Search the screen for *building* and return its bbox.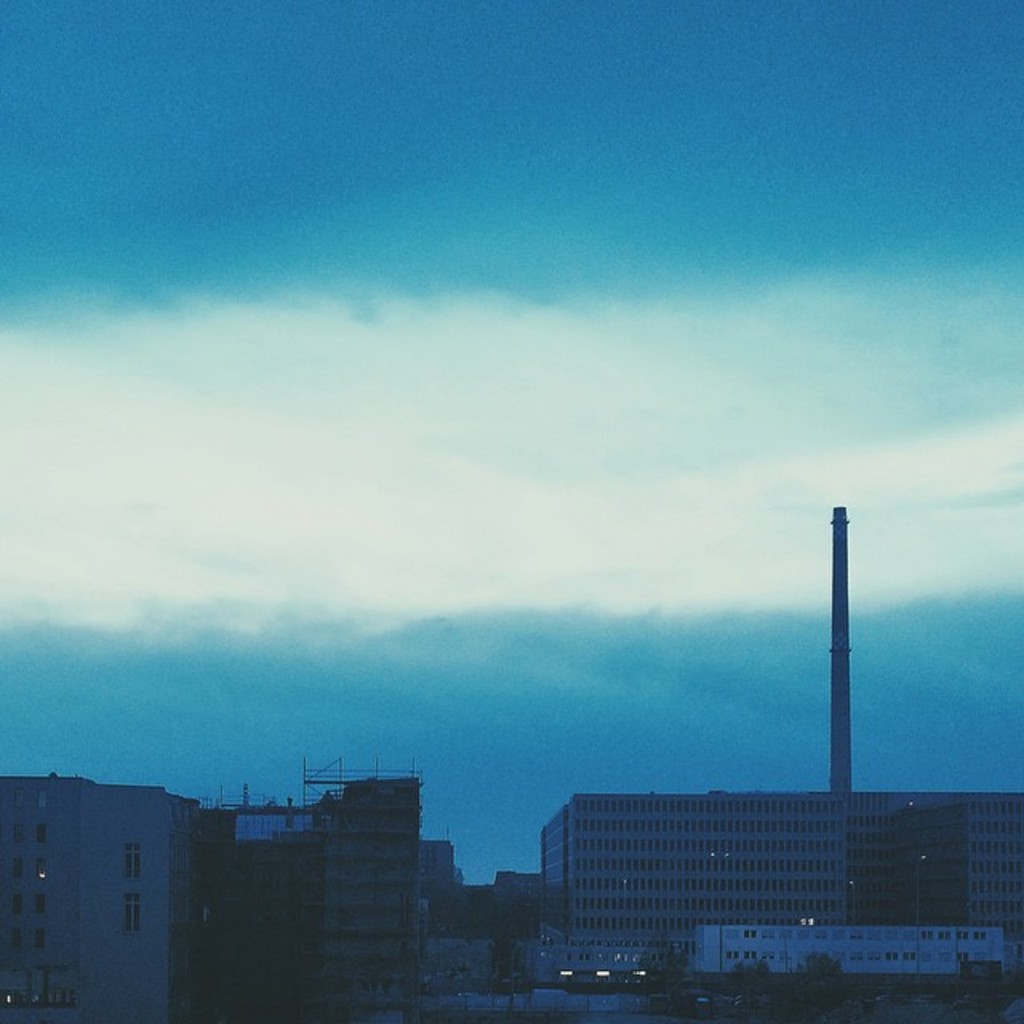
Found: (536,789,1022,976).
